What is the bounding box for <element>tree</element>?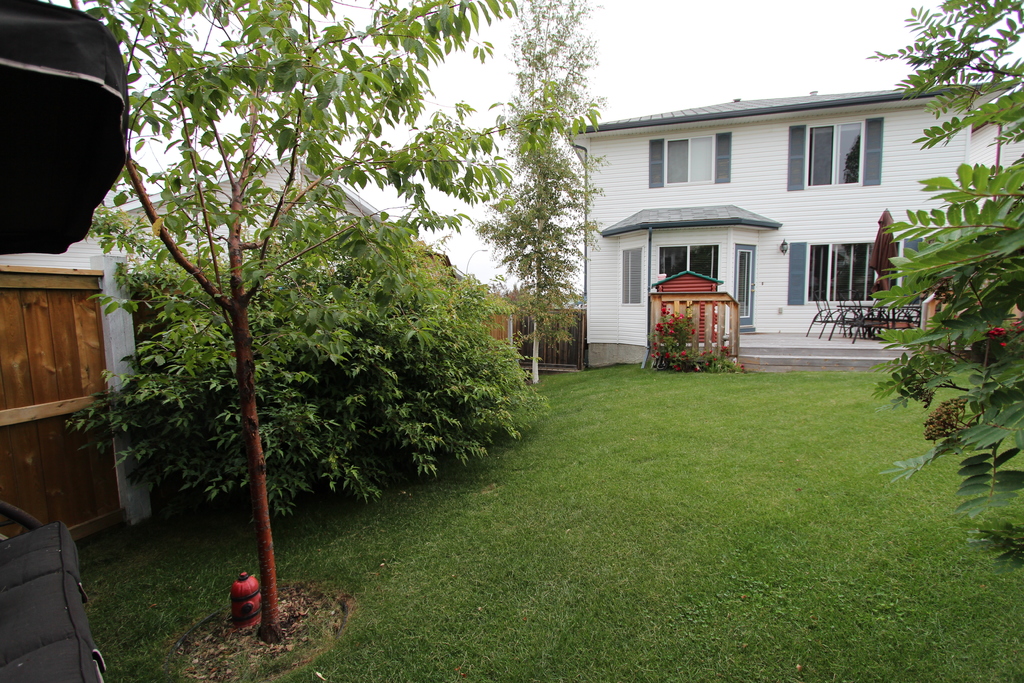
box=[49, 0, 514, 646].
